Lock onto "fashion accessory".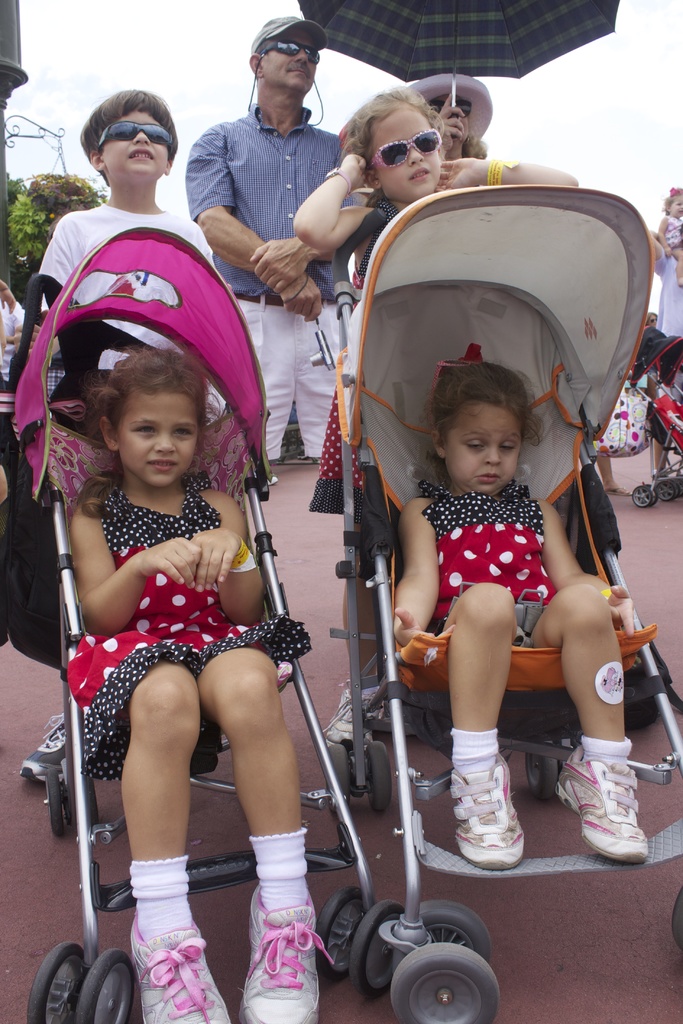
Locked: bbox(250, 19, 327, 52).
